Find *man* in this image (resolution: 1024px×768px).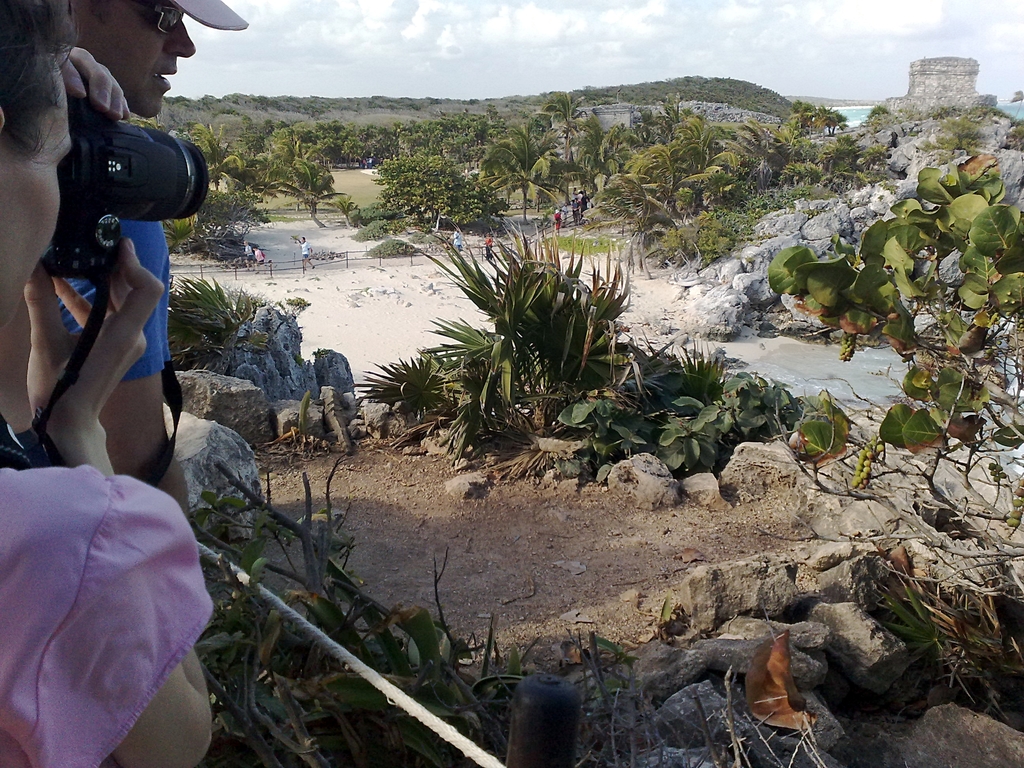
54, 0, 198, 515.
